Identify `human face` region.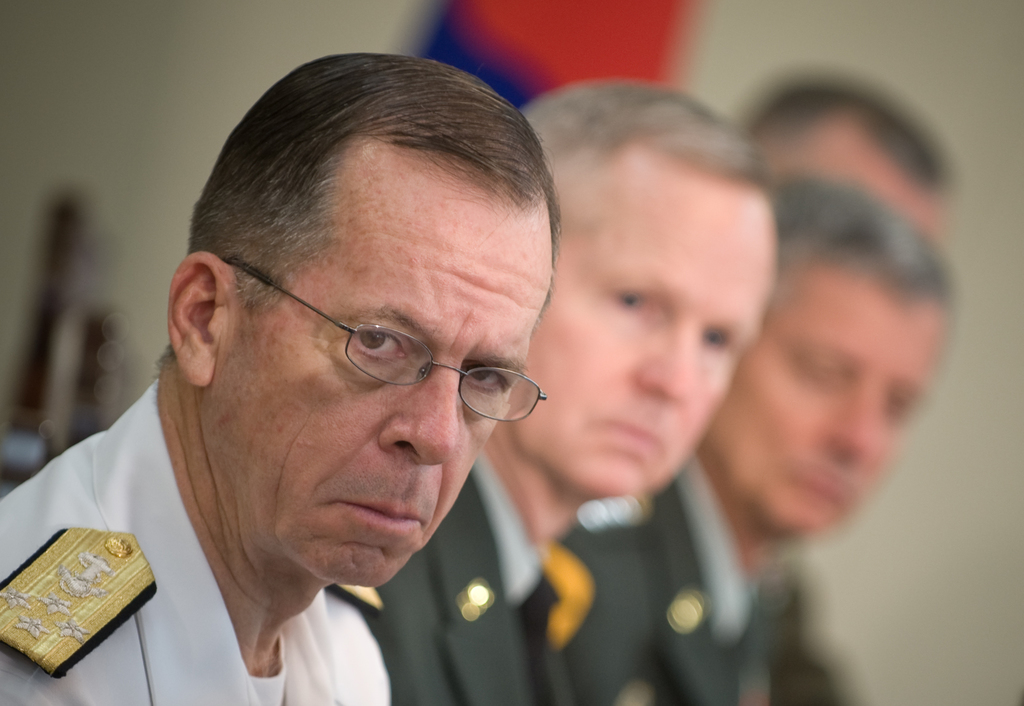
Region: [516, 174, 770, 497].
